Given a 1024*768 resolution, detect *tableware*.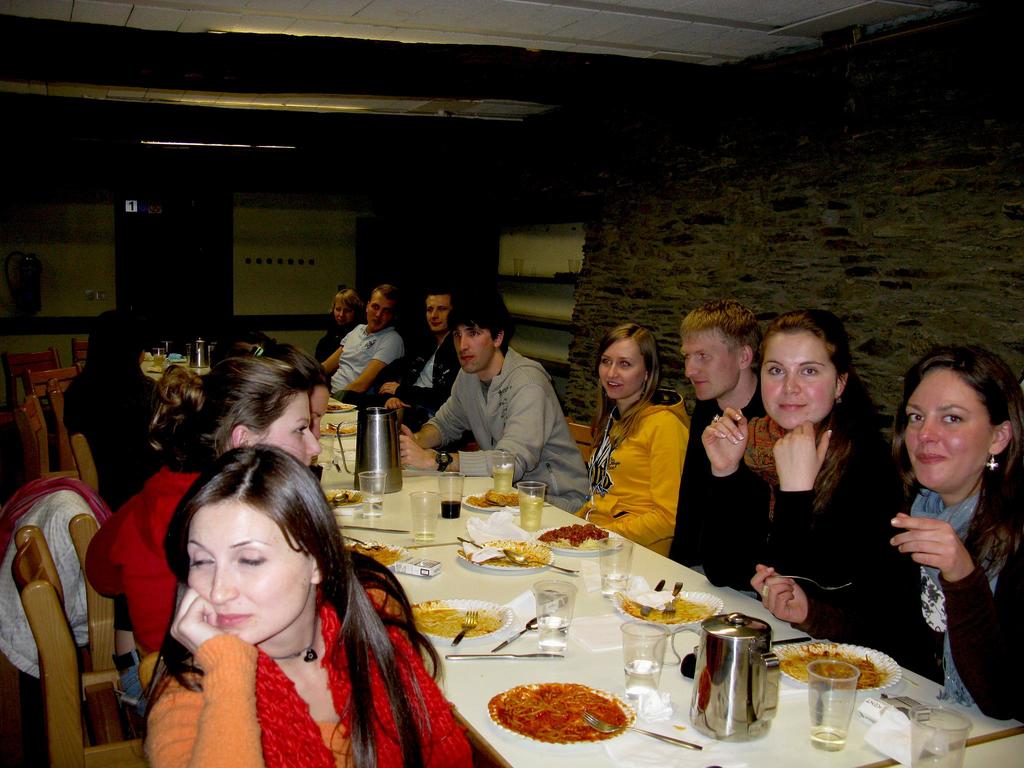
[left=664, top=579, right=682, bottom=615].
